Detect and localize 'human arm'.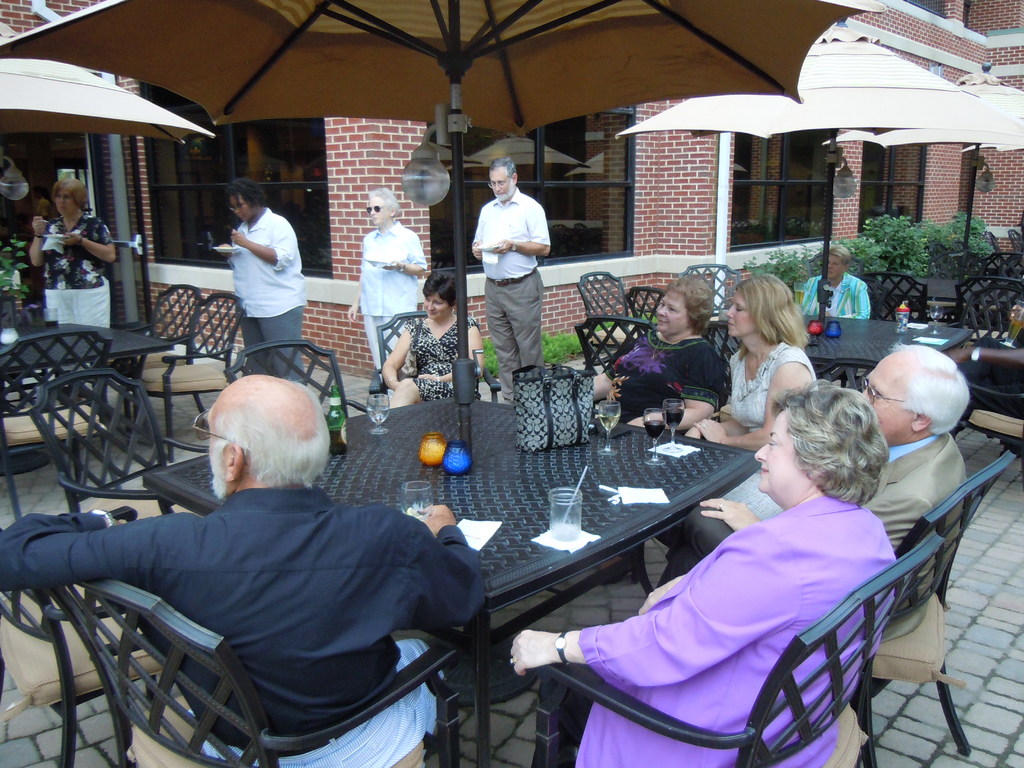
Localized at crop(692, 360, 814, 447).
